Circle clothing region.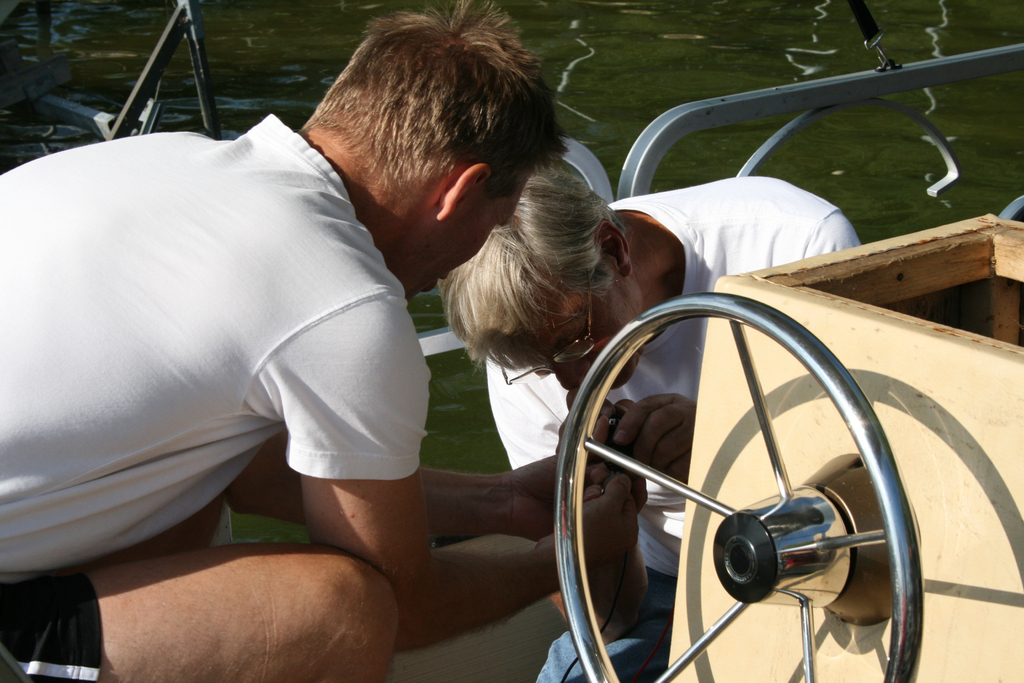
Region: rect(17, 95, 441, 573).
